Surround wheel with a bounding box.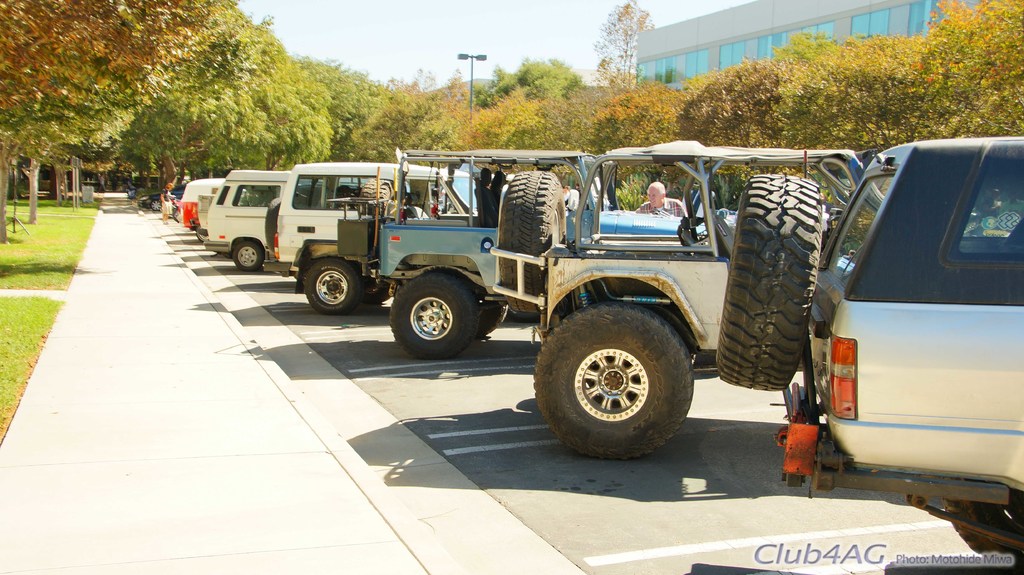
locate(541, 302, 701, 445).
